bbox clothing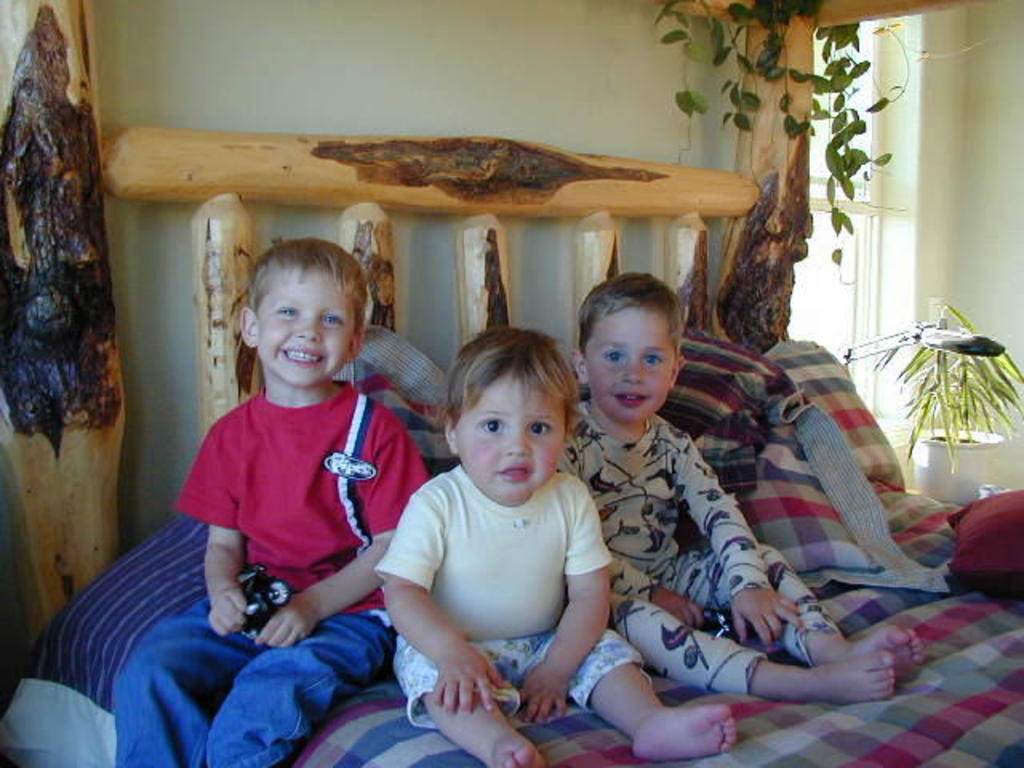
region(555, 395, 846, 694)
